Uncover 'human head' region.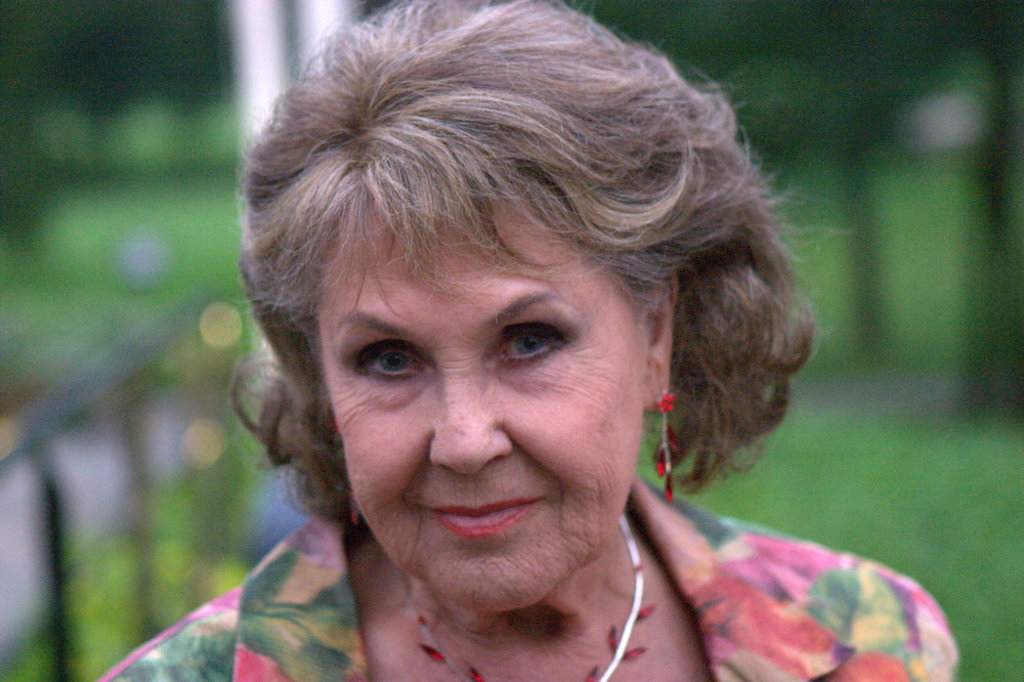
Uncovered: <region>245, 118, 691, 566</region>.
